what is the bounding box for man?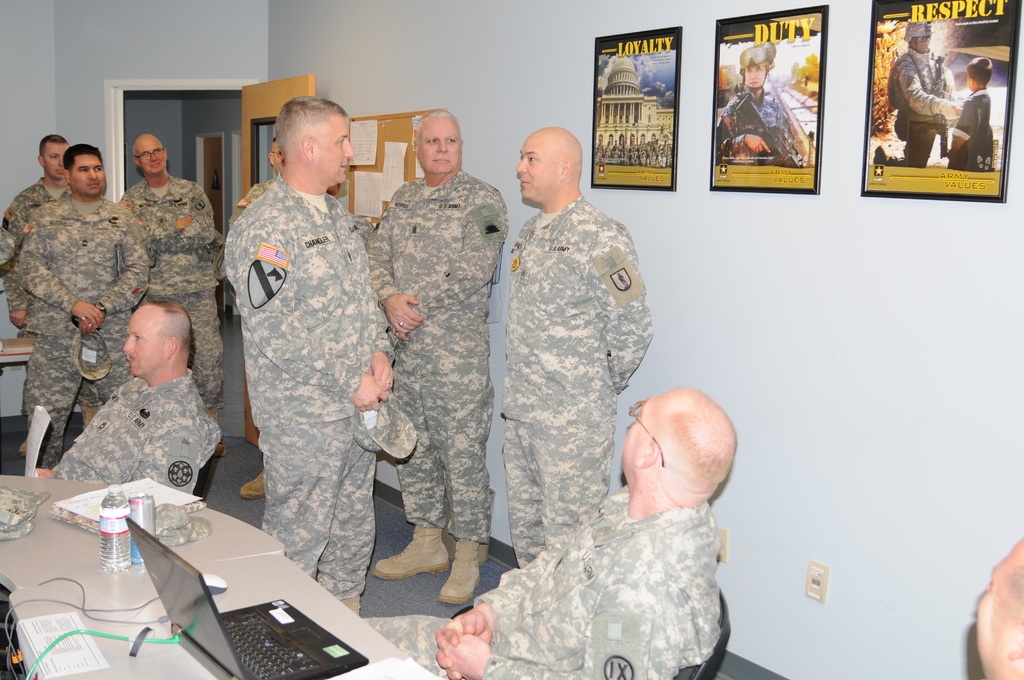
box(0, 131, 70, 328).
